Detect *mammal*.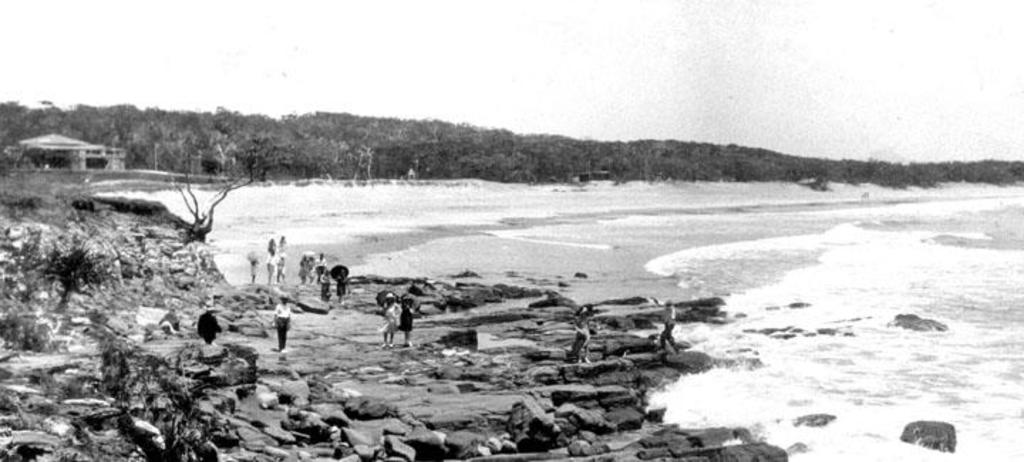
Detected at bbox=(152, 307, 176, 335).
